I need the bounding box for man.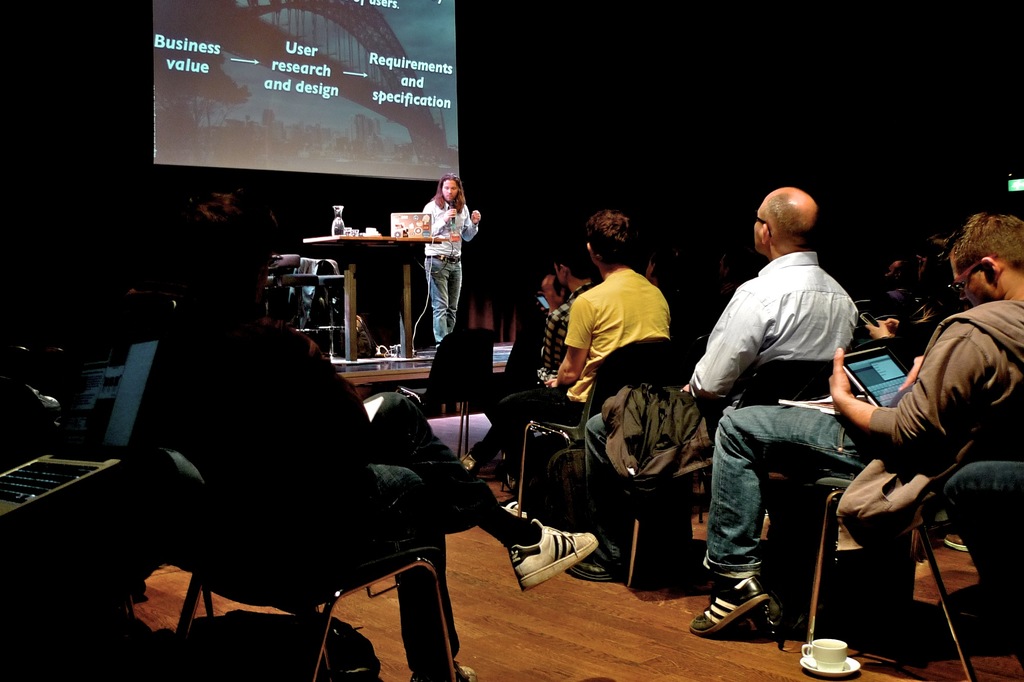
Here it is: crop(691, 209, 1023, 638).
